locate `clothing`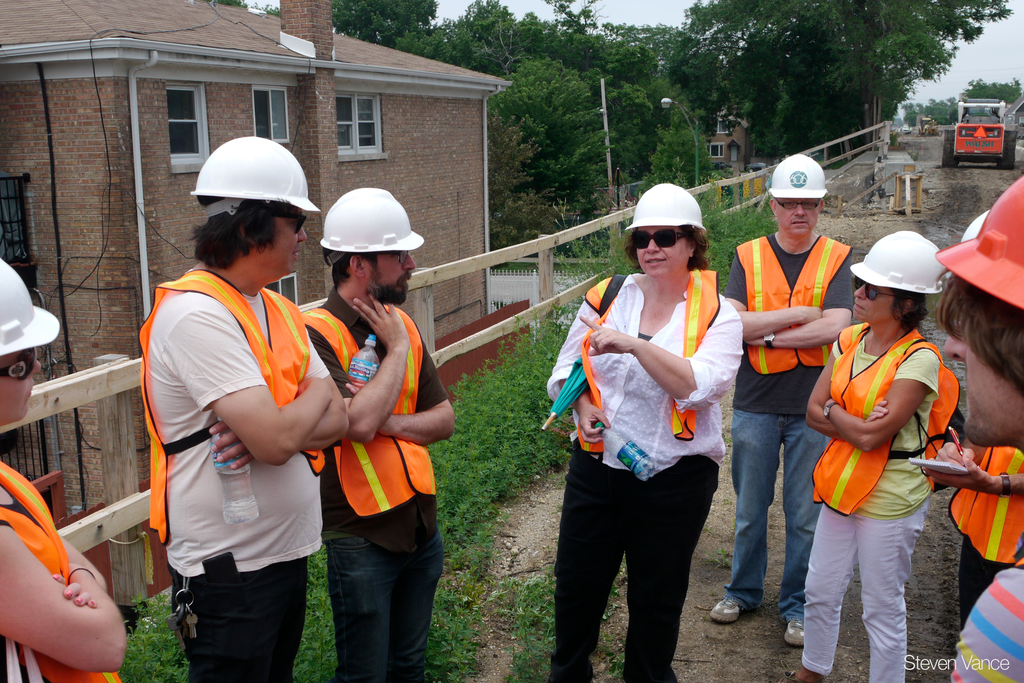
select_region(533, 265, 753, 475)
